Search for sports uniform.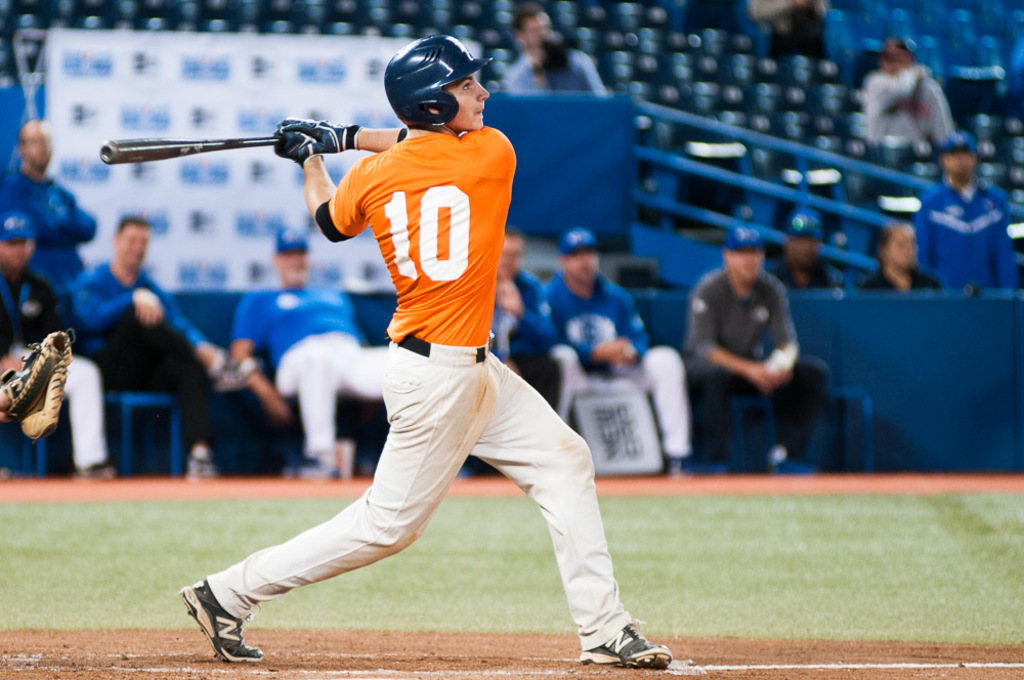
Found at bbox(232, 265, 397, 460).
